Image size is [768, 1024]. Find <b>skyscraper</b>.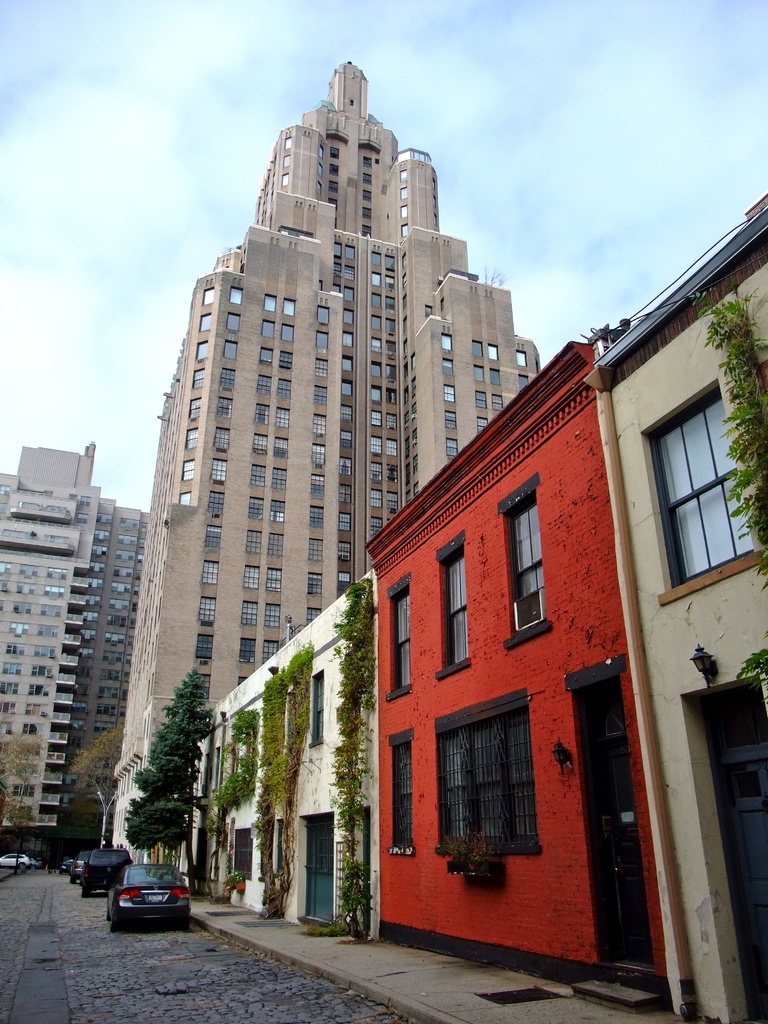
111,30,609,895.
